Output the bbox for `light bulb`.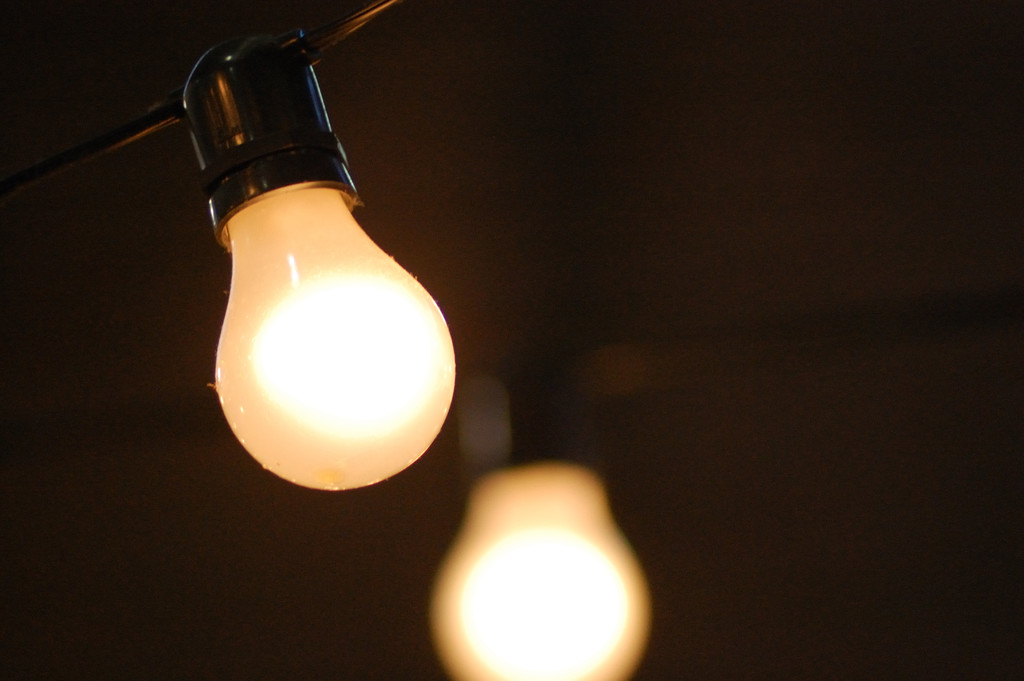
[212, 189, 459, 492].
